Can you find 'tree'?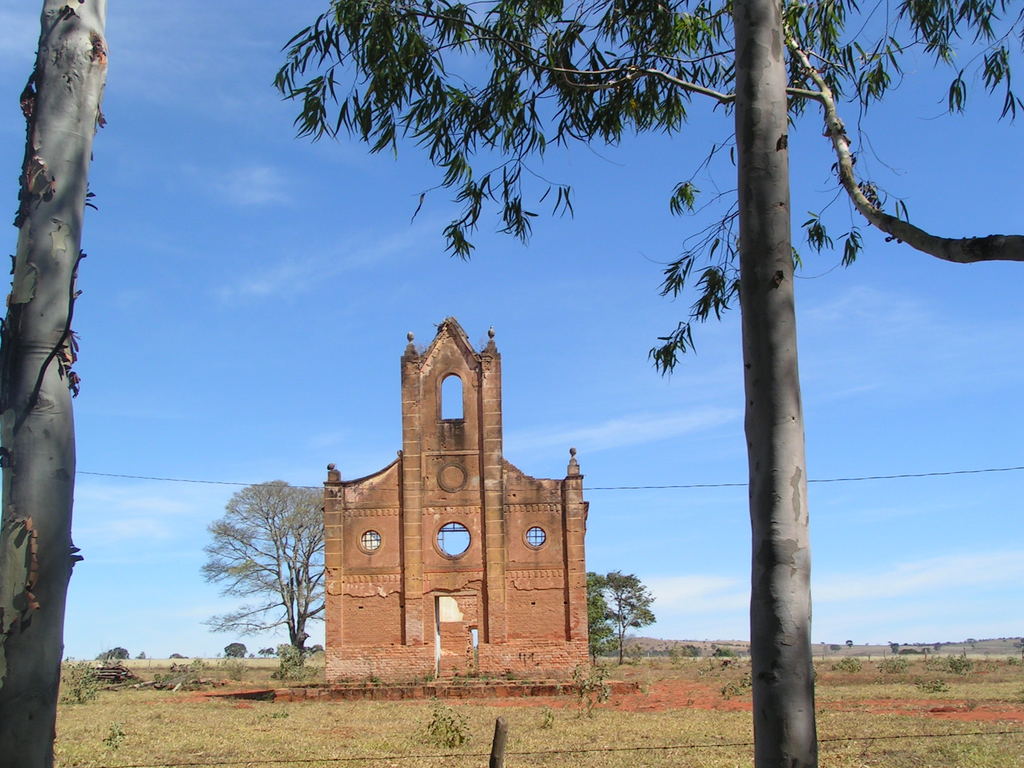
Yes, bounding box: {"left": 0, "top": 0, "right": 108, "bottom": 767}.
